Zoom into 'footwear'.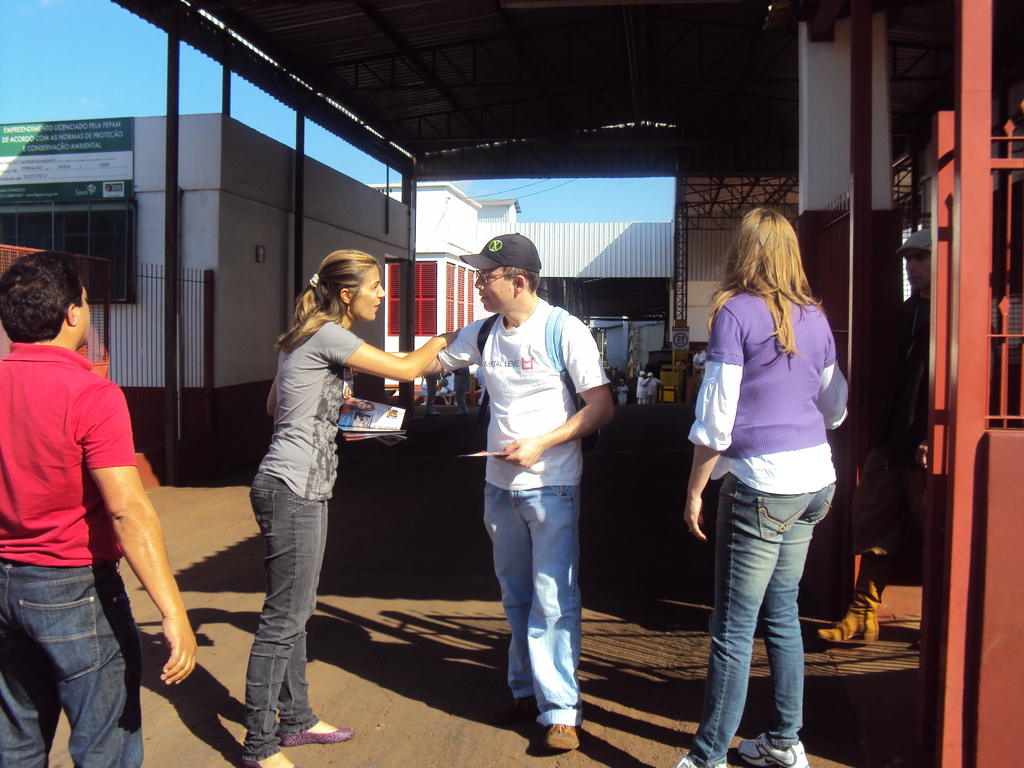
Zoom target: <bbox>243, 760, 299, 767</bbox>.
